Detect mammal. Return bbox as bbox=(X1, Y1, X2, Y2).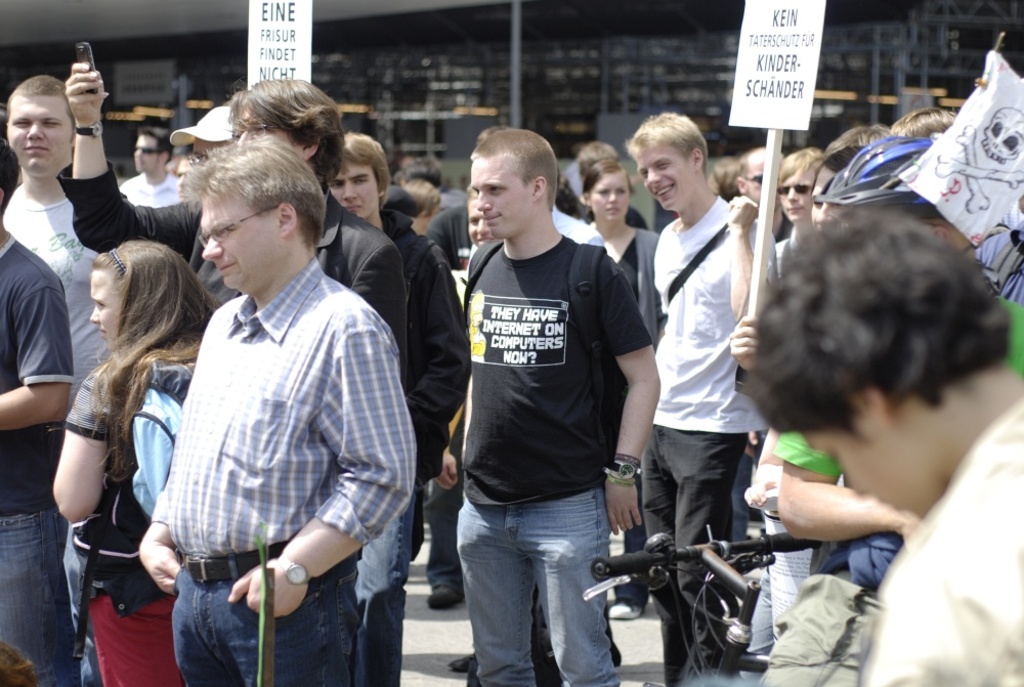
bbox=(735, 210, 1023, 686).
